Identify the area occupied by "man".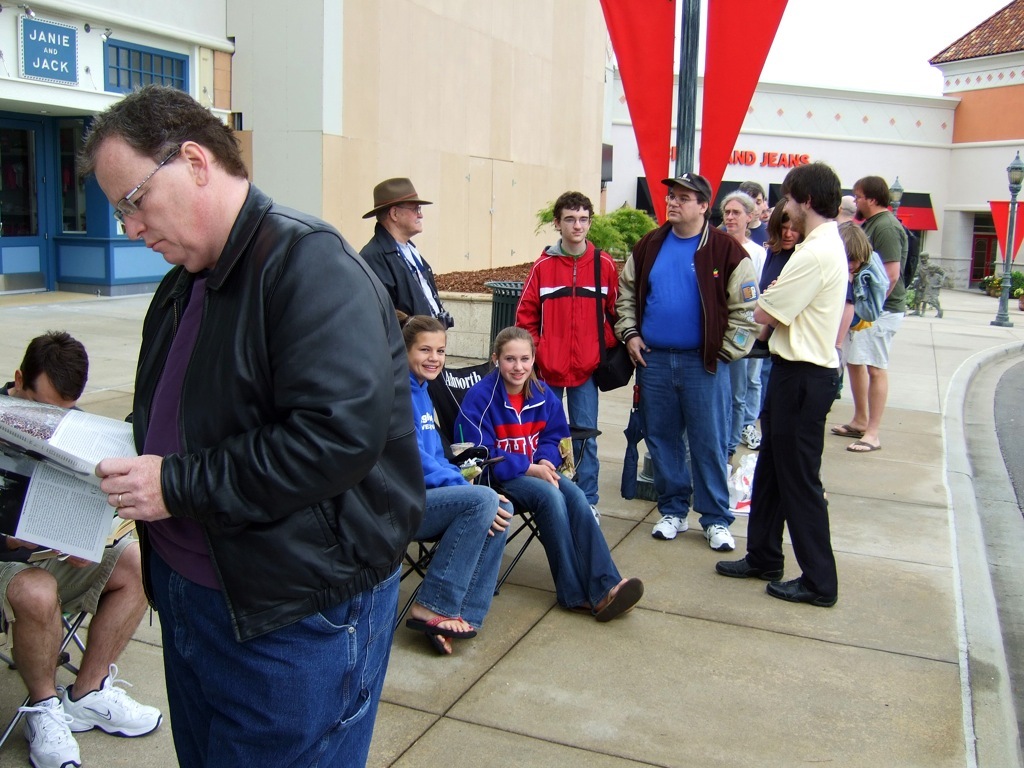
Area: (x1=0, y1=330, x2=167, y2=767).
